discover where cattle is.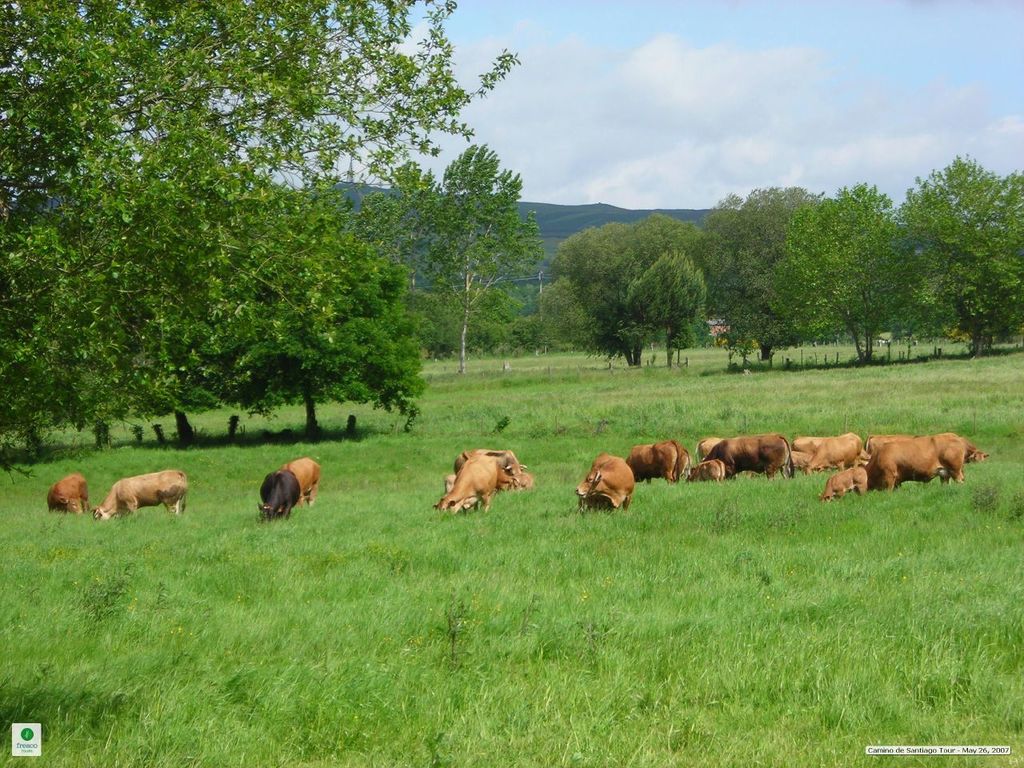
Discovered at 474:446:530:482.
